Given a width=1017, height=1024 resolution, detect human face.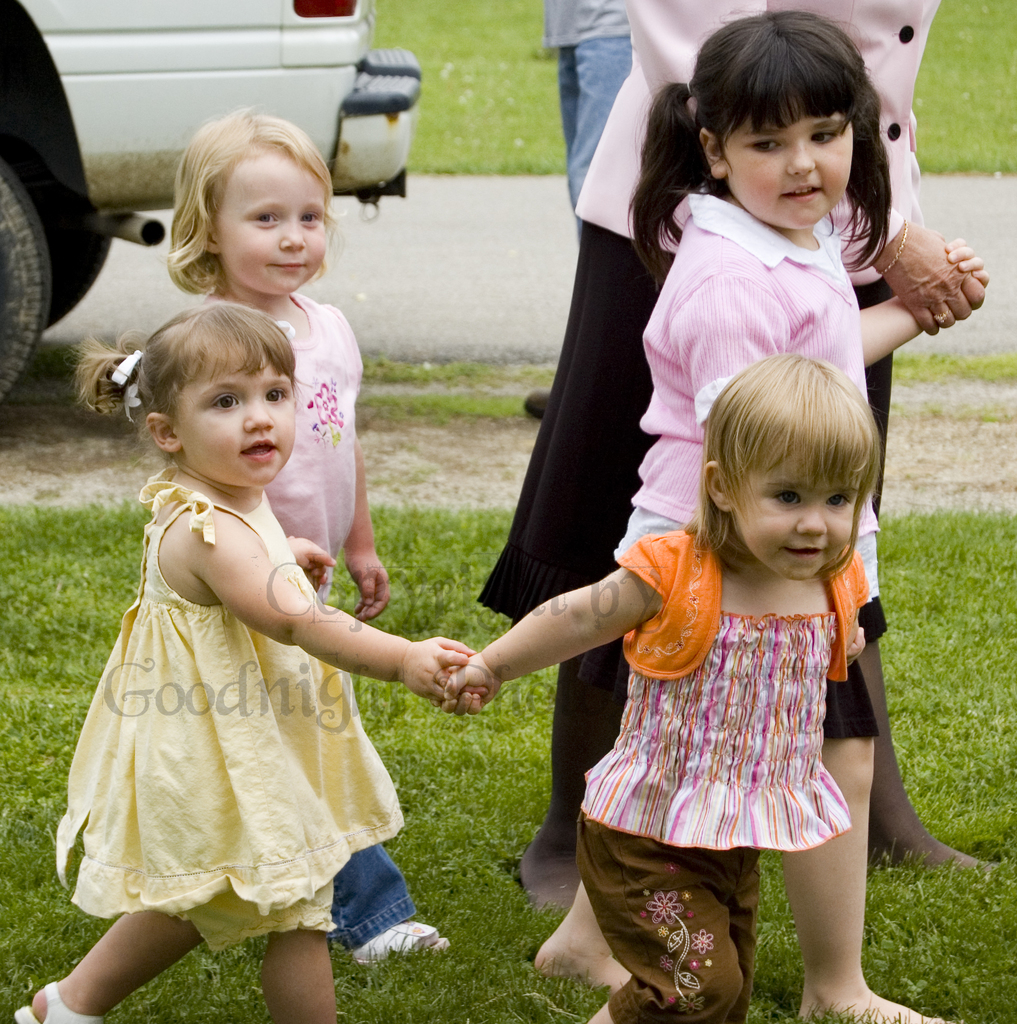
bbox(183, 347, 295, 485).
